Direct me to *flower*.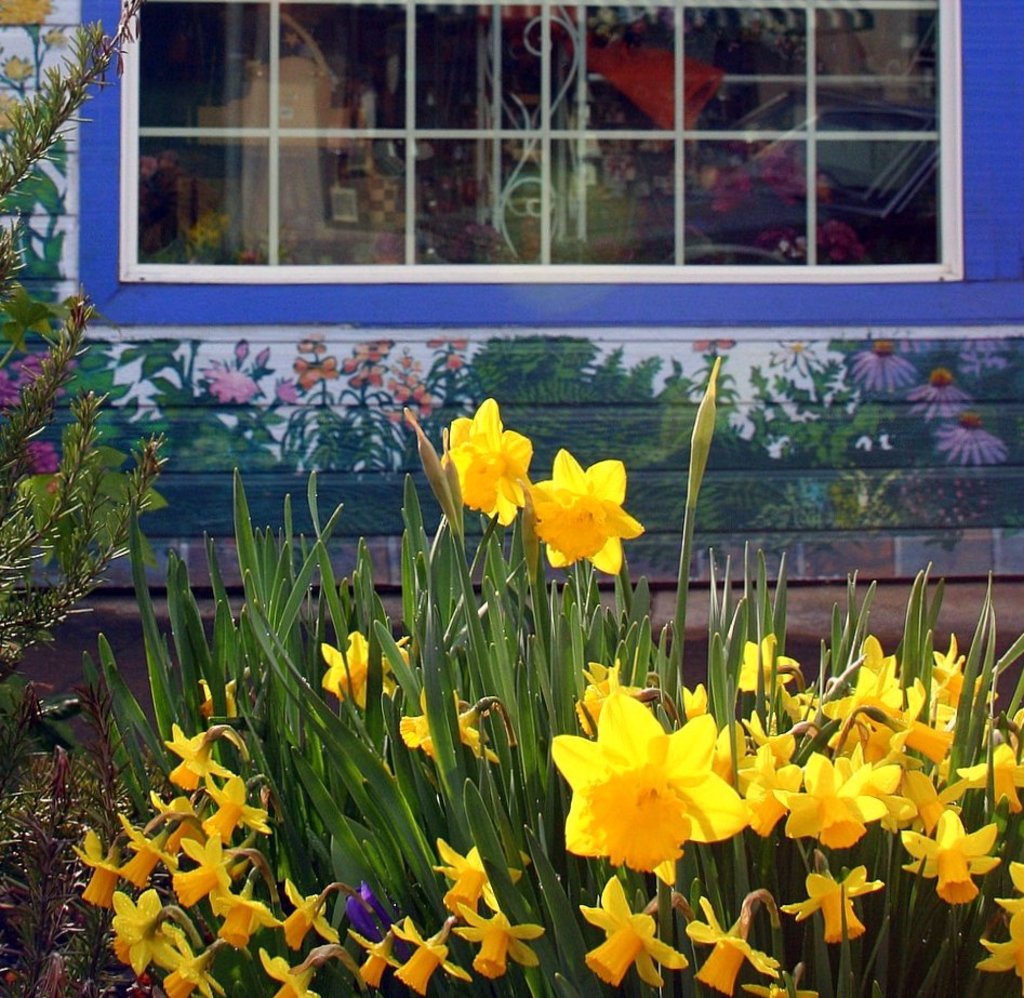
Direction: {"left": 401, "top": 681, "right": 493, "bottom": 761}.
